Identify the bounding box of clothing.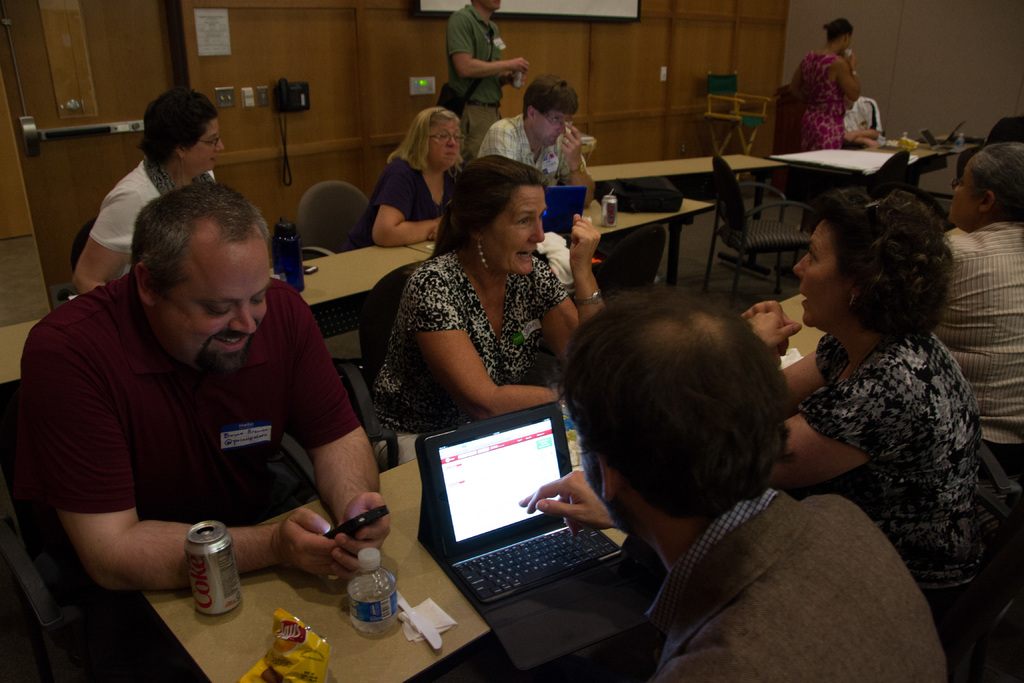
(left=840, top=95, right=886, bottom=156).
